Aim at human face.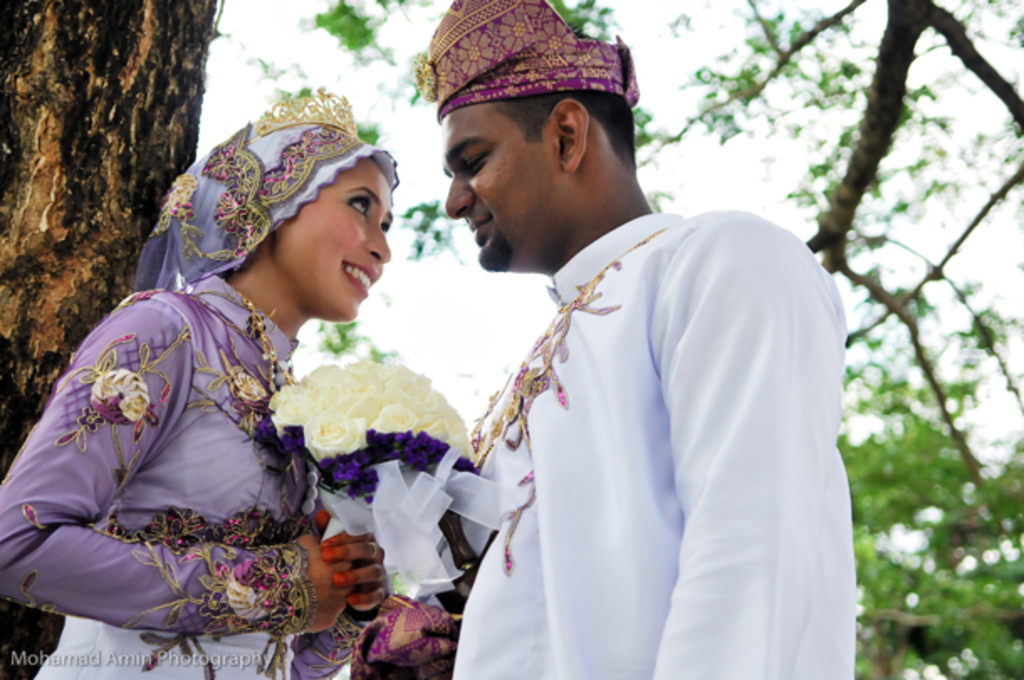
Aimed at locate(282, 166, 393, 321).
